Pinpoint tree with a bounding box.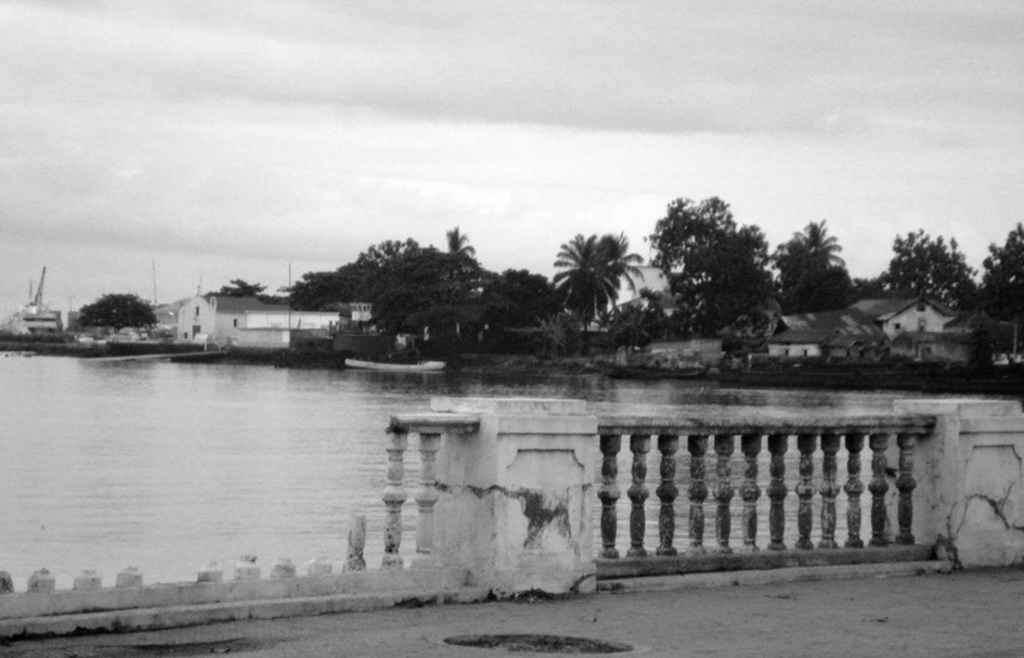
l=555, t=229, r=624, b=325.
